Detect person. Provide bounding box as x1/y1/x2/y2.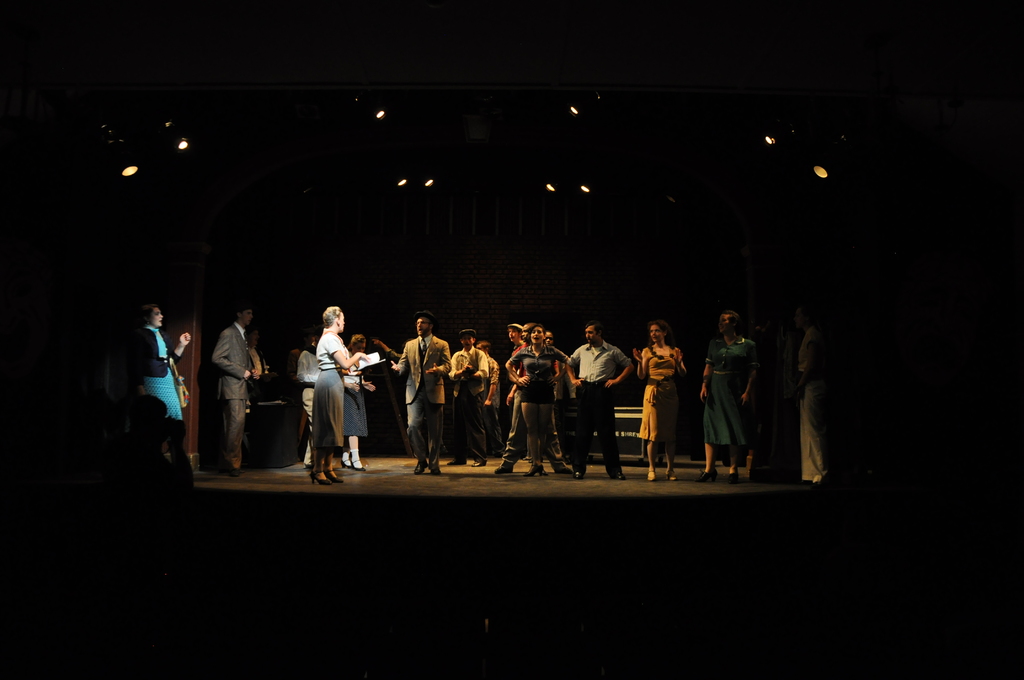
630/318/692/478.
